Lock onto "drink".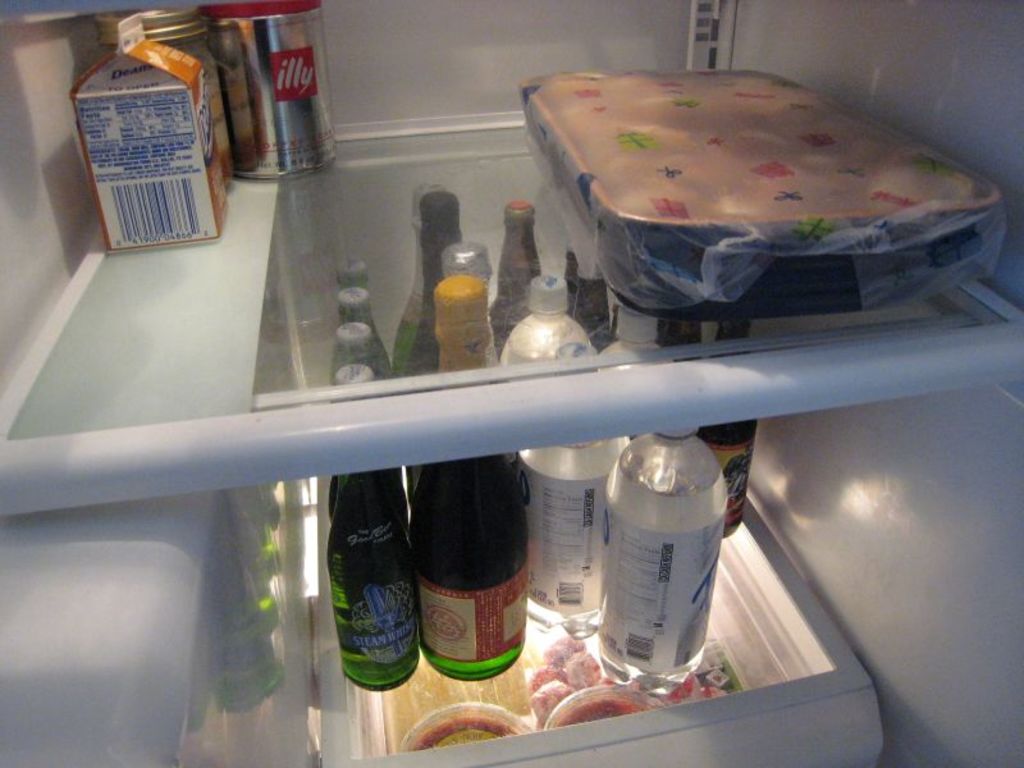
Locked: detection(325, 325, 402, 517).
